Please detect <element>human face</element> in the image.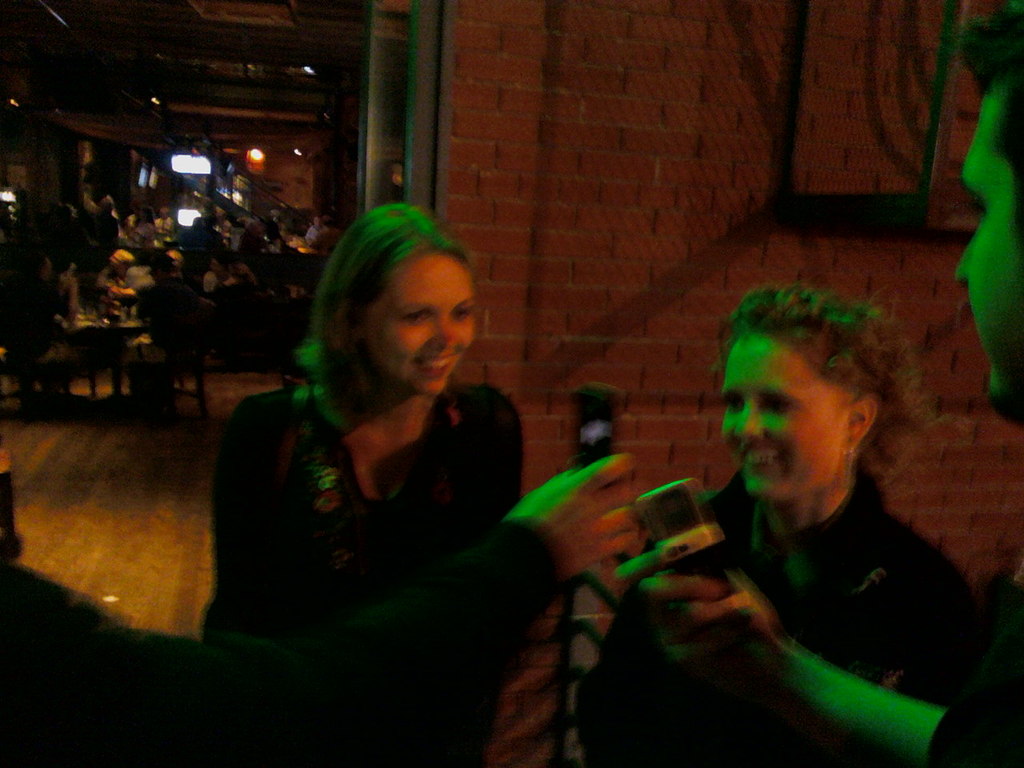
box=[372, 254, 474, 398].
